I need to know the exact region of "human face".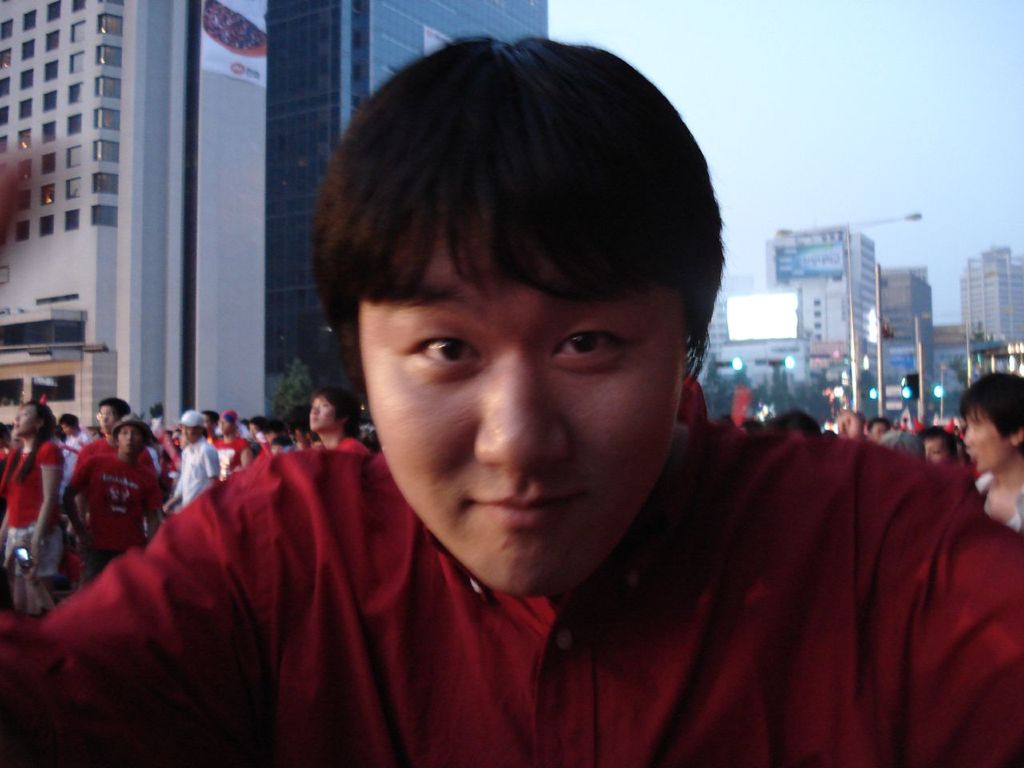
Region: region(355, 158, 677, 582).
